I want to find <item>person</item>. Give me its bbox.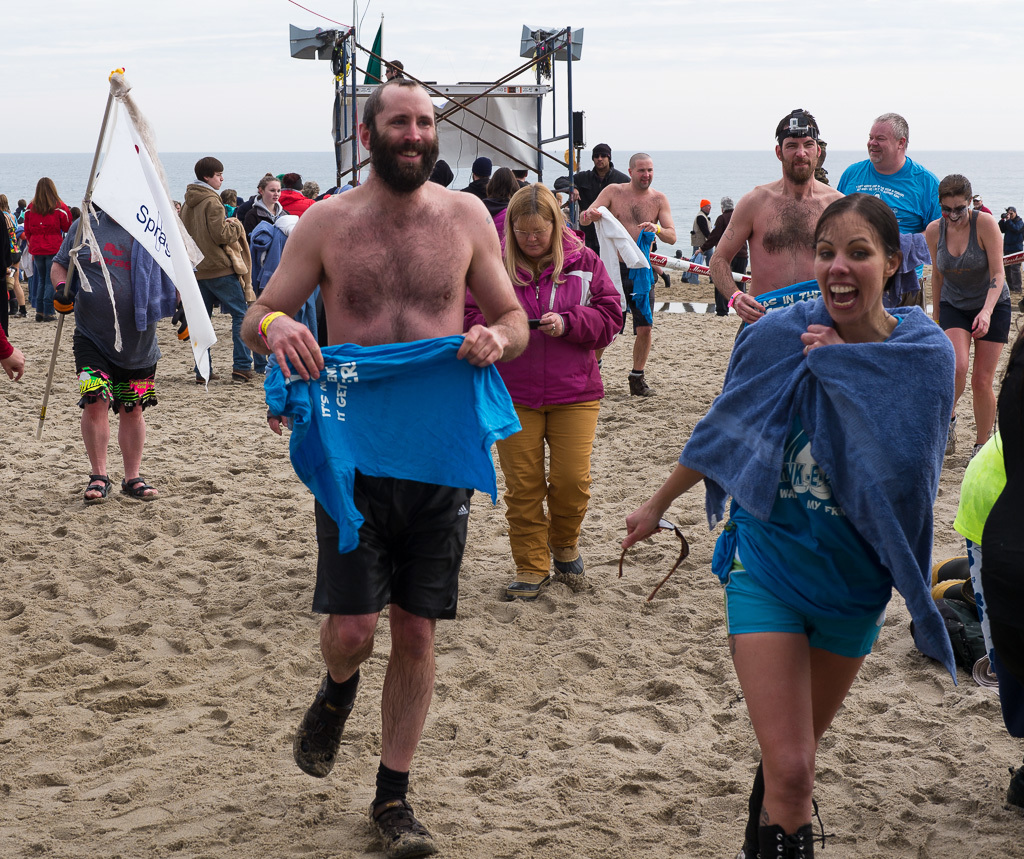
left=557, top=144, right=629, bottom=255.
